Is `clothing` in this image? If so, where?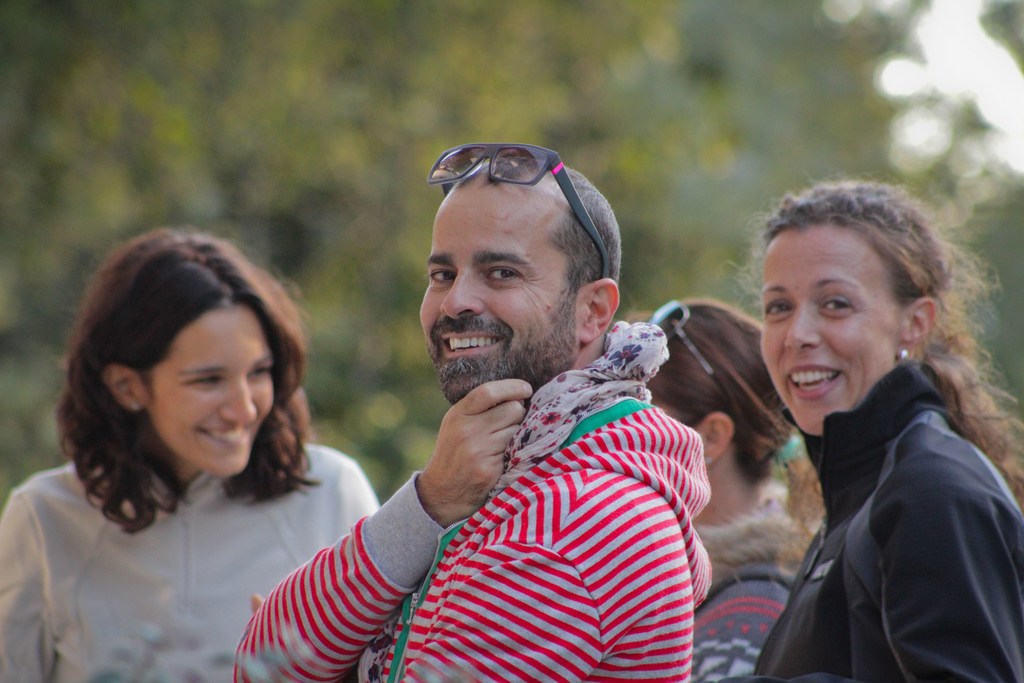
Yes, at rect(3, 448, 387, 682).
